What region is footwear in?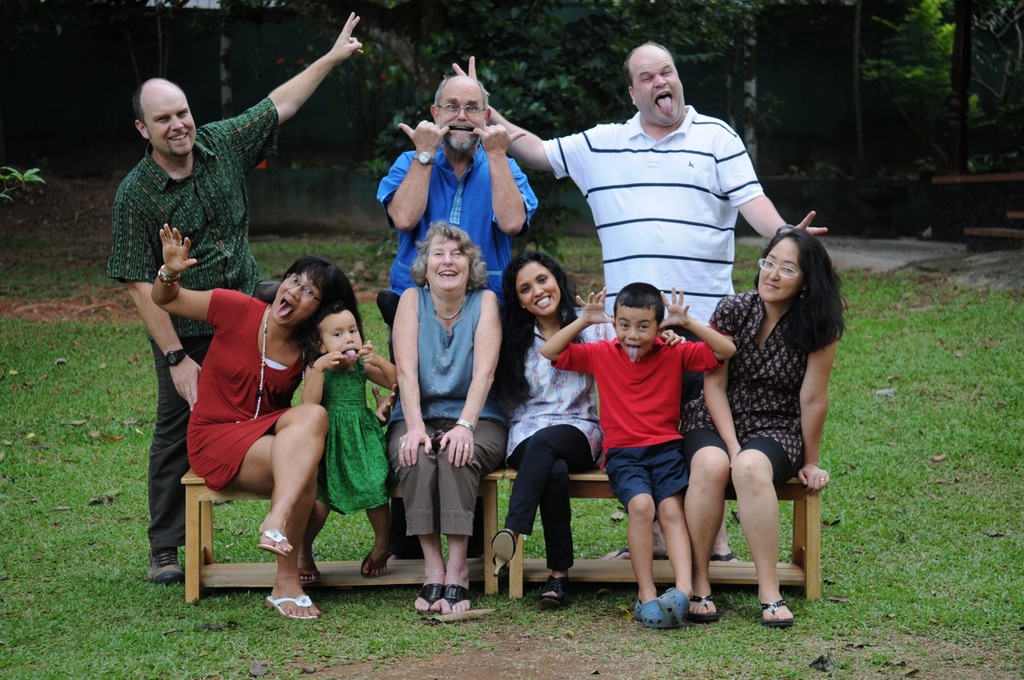
{"left": 535, "top": 577, "right": 570, "bottom": 610}.
